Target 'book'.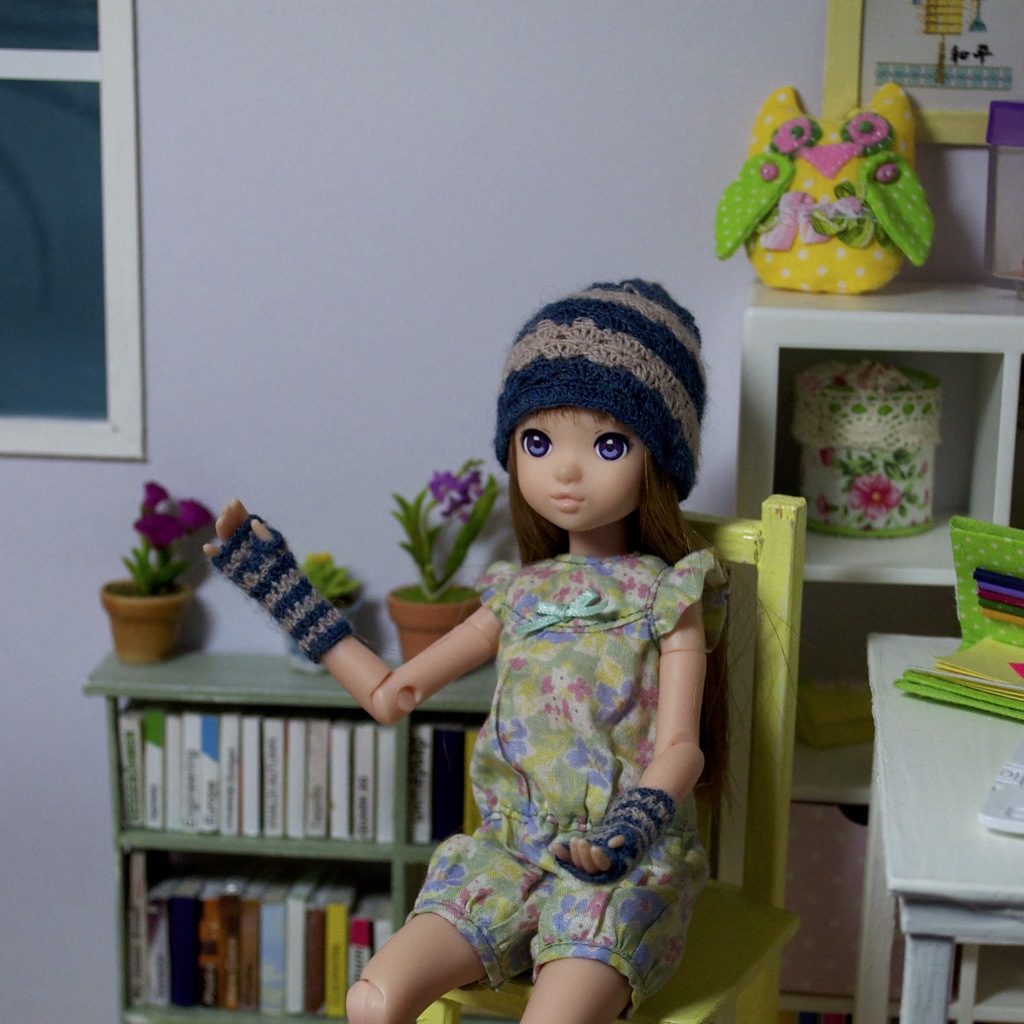
Target region: <bbox>239, 711, 263, 840</bbox>.
